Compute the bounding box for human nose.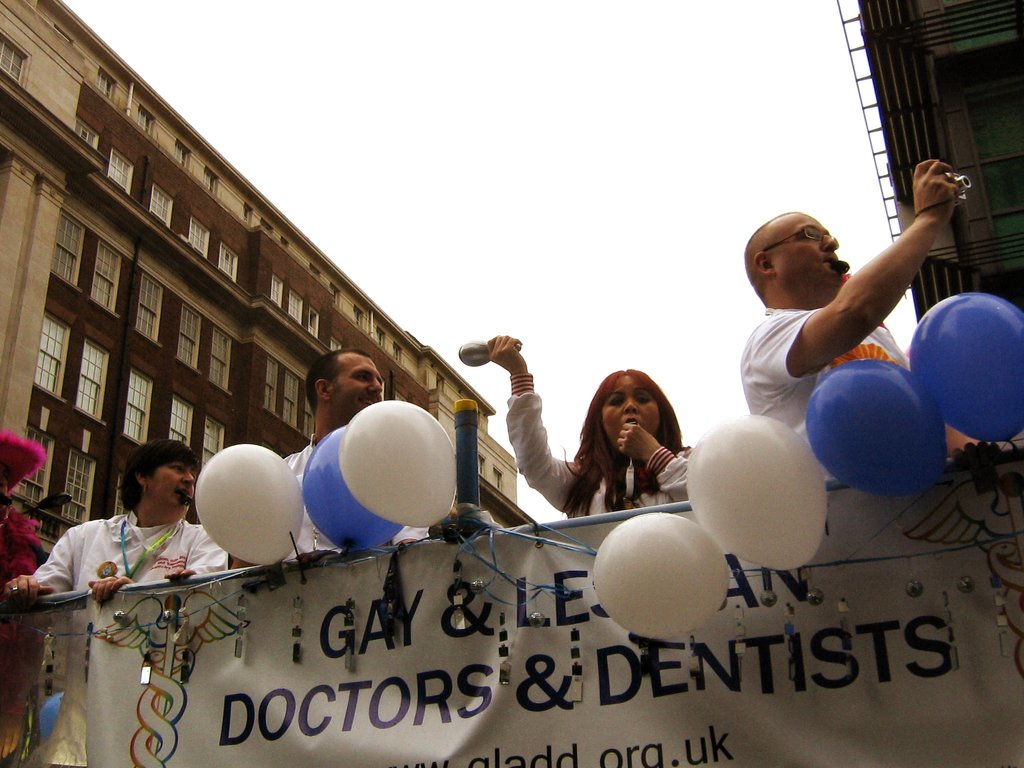
pyautogui.locateOnScreen(826, 231, 837, 252).
